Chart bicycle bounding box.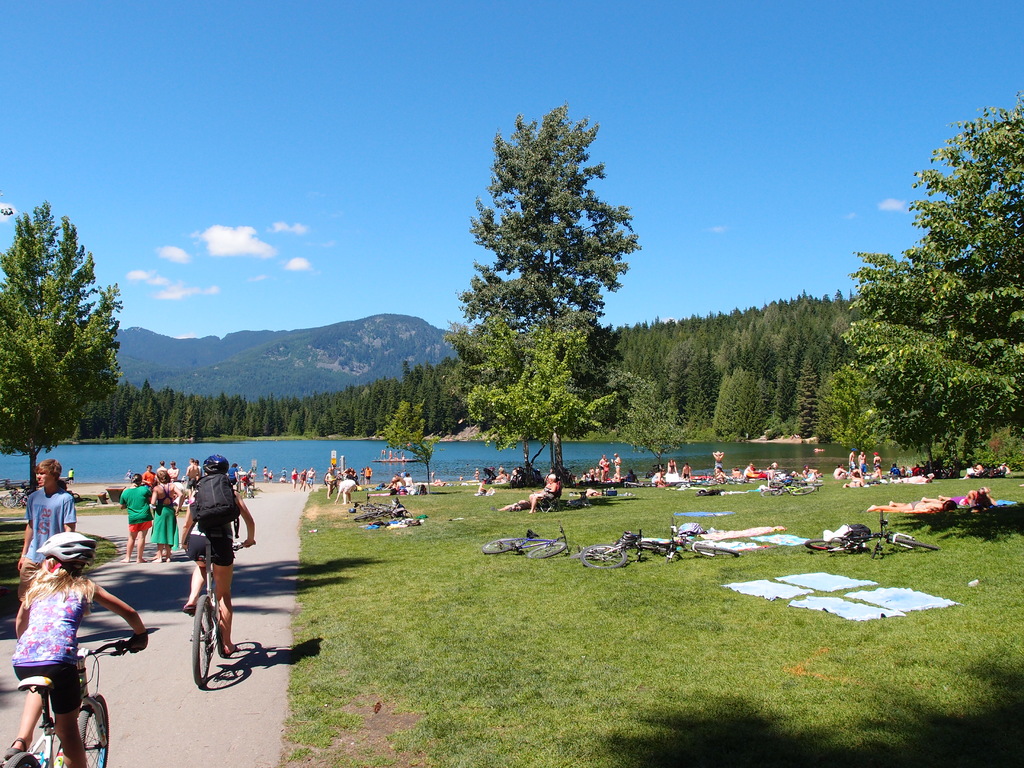
Charted: bbox=(19, 637, 95, 760).
